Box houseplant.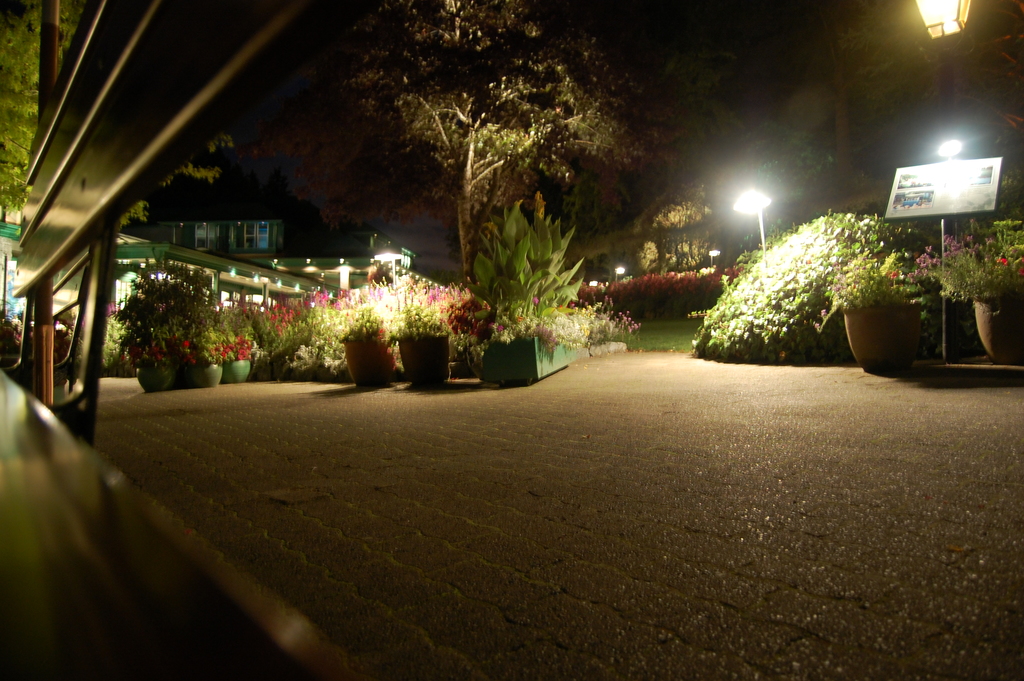
826 249 909 375.
